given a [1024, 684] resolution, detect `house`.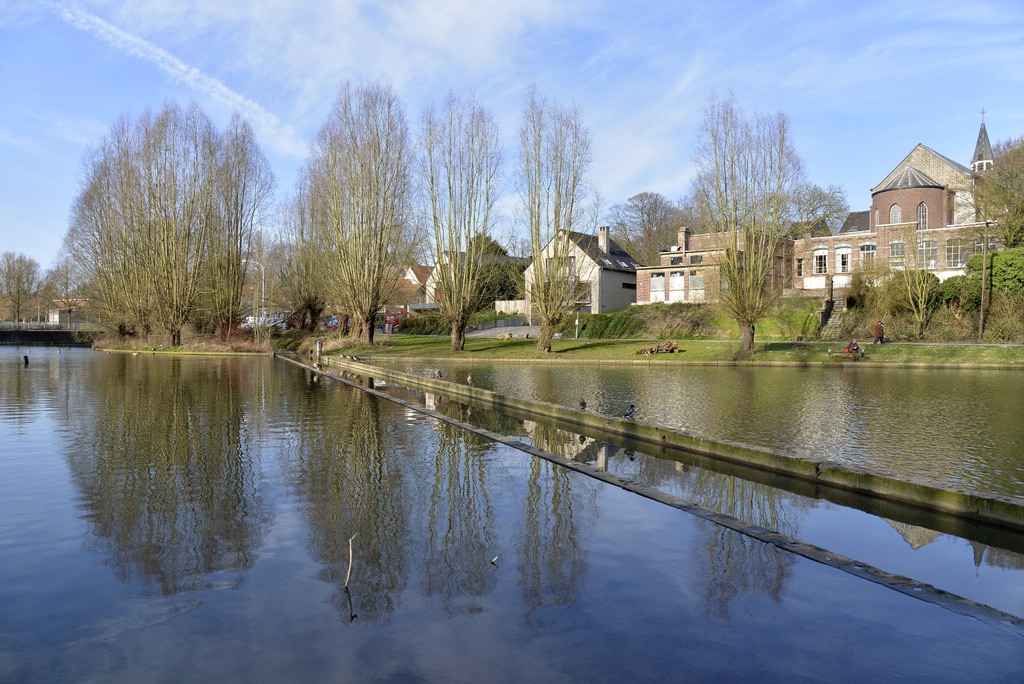
[left=498, top=231, right=648, bottom=320].
